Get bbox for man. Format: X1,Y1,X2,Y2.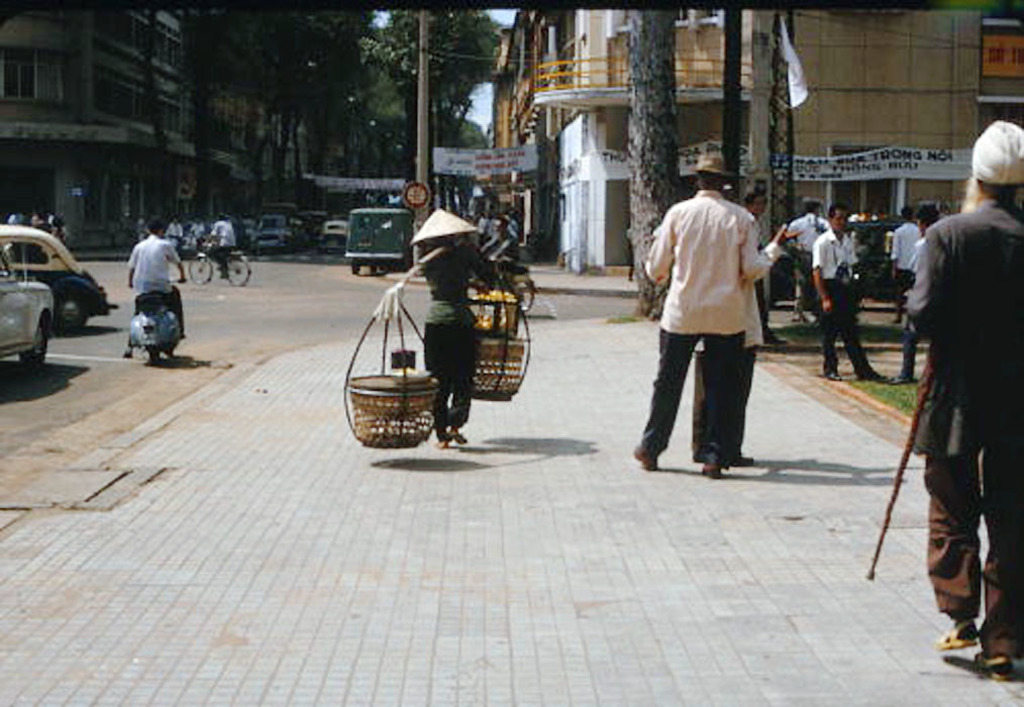
781,199,830,320.
